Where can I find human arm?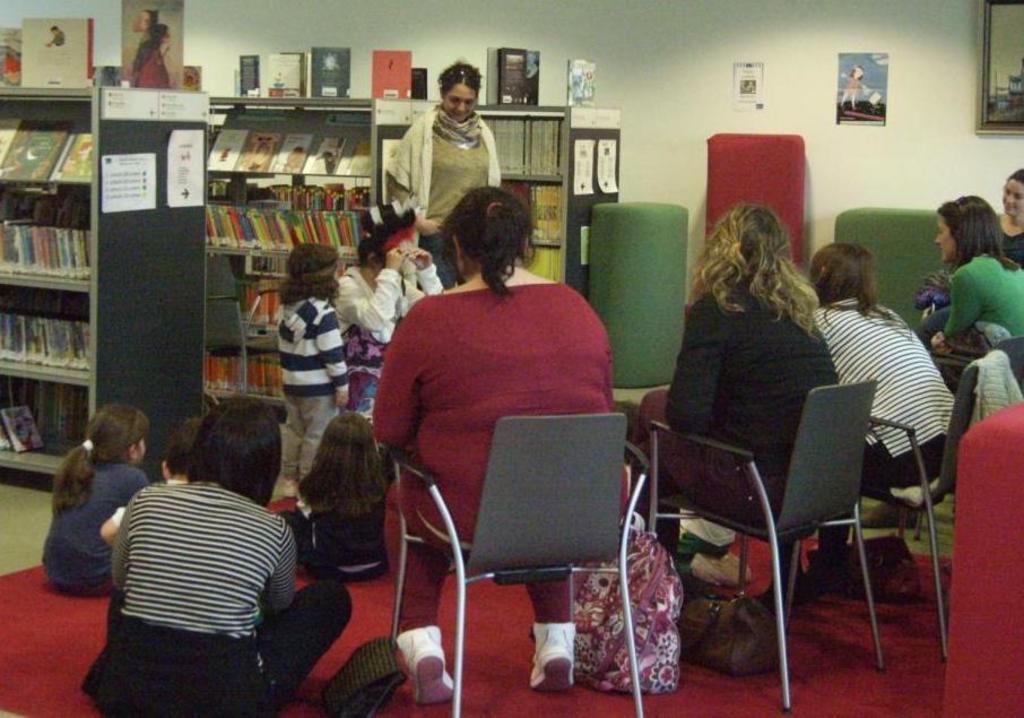
You can find it at (97, 507, 124, 546).
